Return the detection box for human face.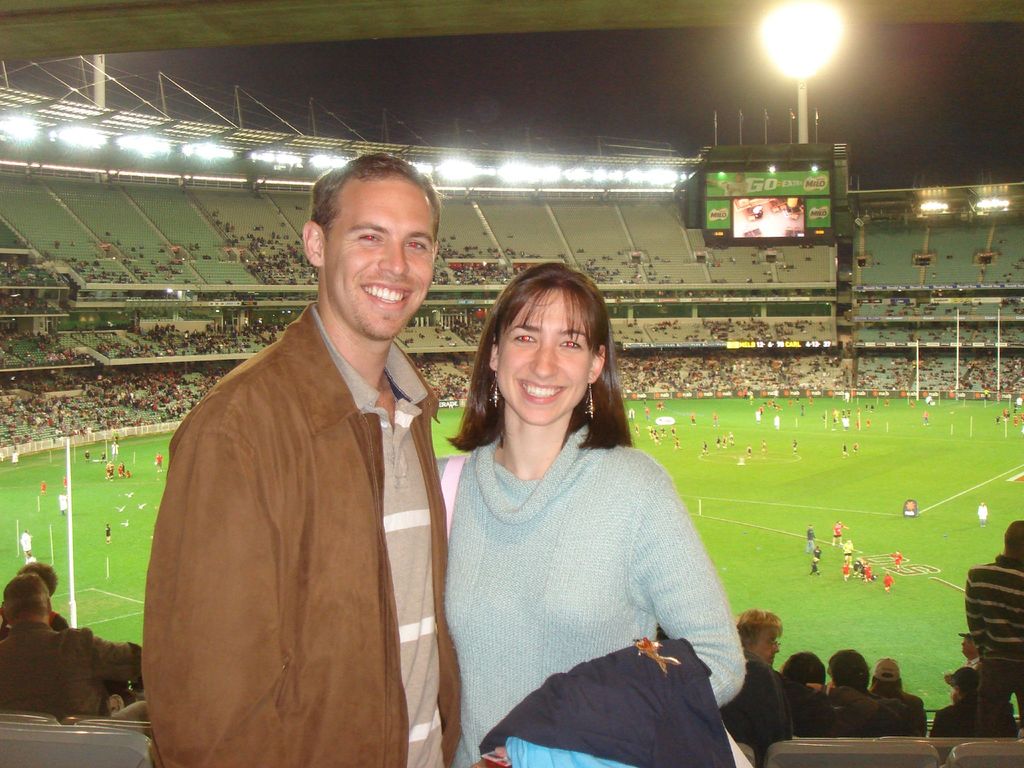
<bbox>759, 630, 780, 664</bbox>.
